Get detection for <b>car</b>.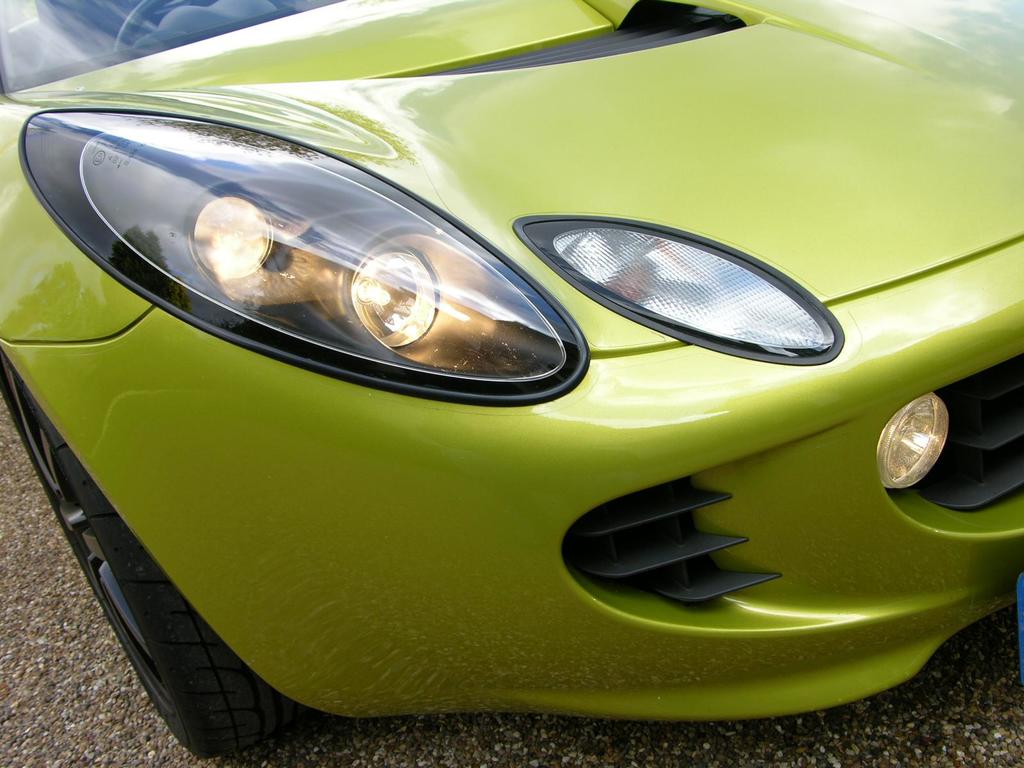
Detection: pyautogui.locateOnScreen(0, 0, 1023, 760).
